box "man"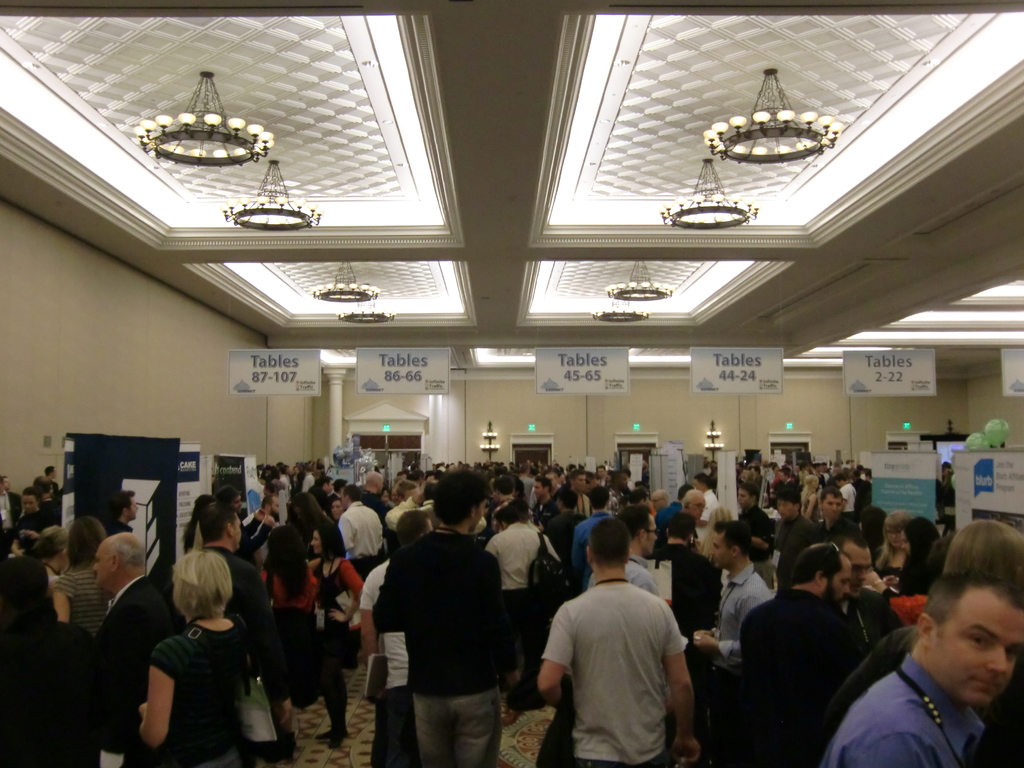
<bbox>684, 522, 774, 767</bbox>
